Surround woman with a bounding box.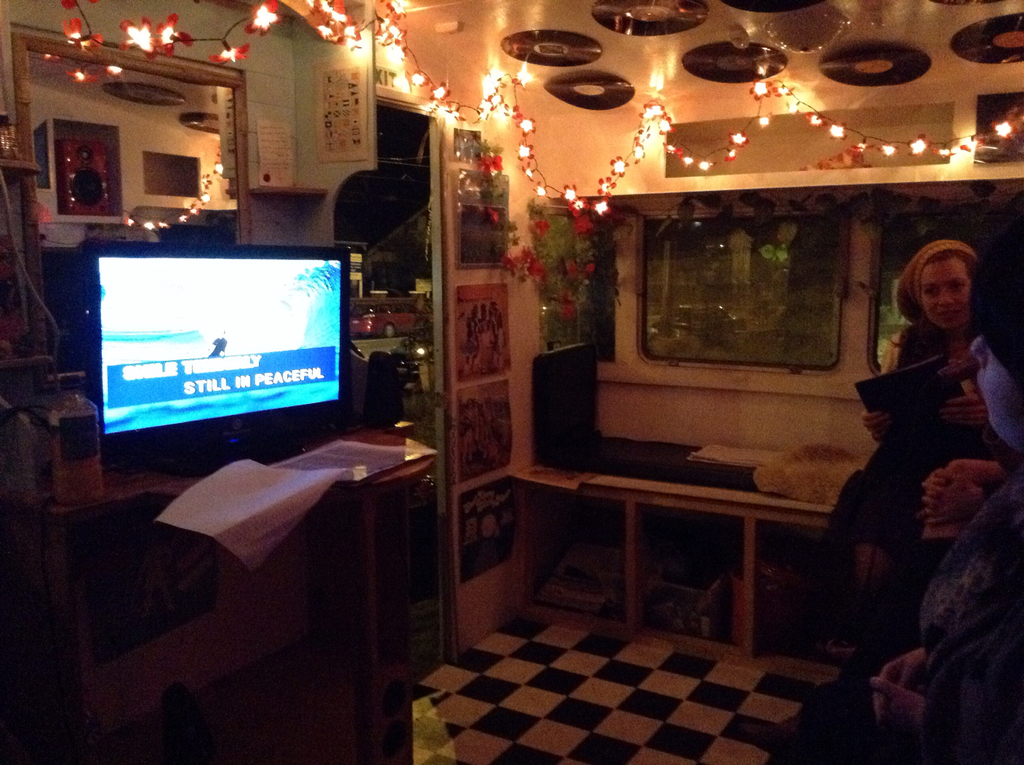
detection(870, 214, 1009, 529).
